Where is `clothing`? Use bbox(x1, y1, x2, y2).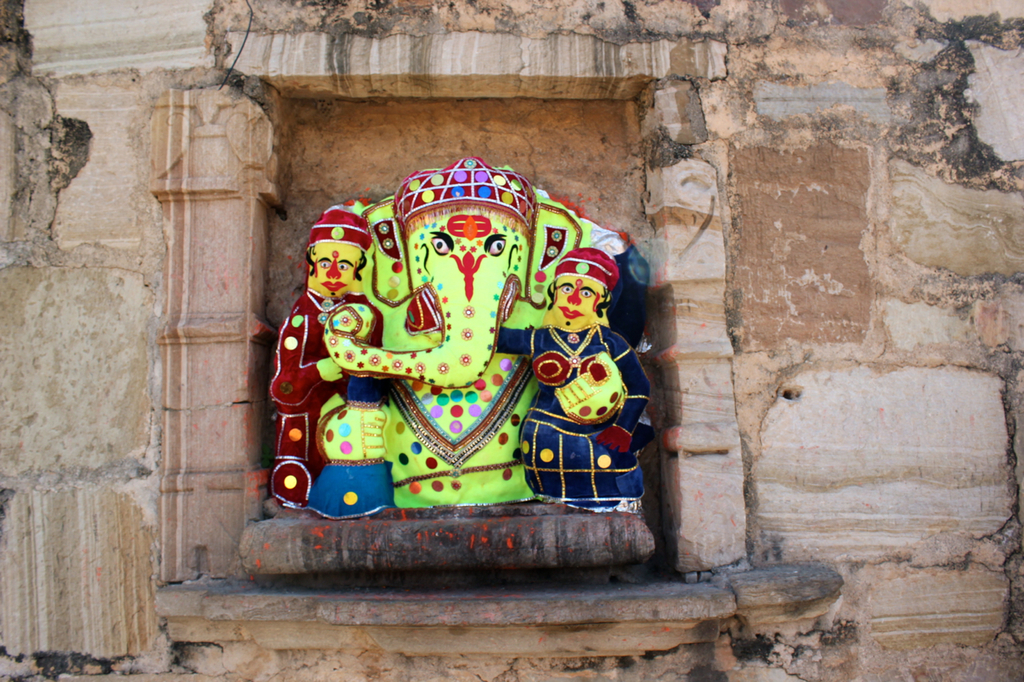
bbox(269, 281, 386, 515).
